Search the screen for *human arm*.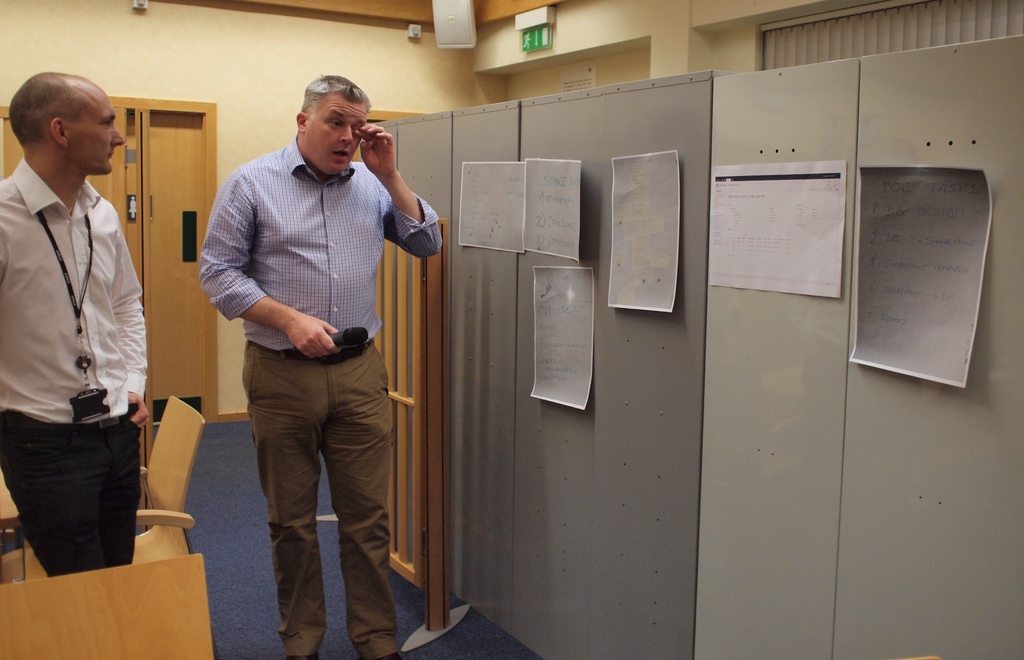
Found at locate(197, 167, 343, 361).
